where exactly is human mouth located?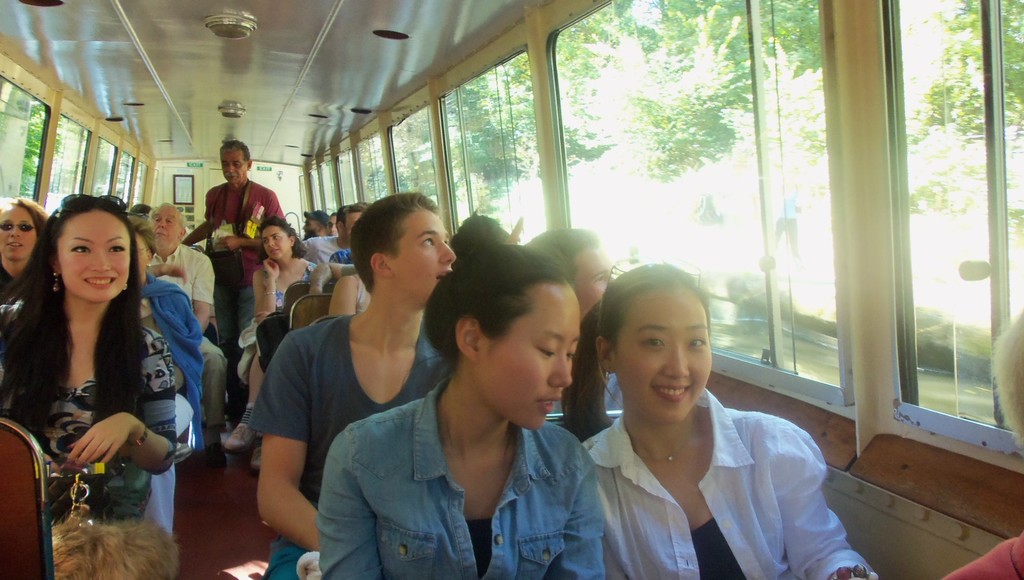
Its bounding box is crop(5, 238, 19, 244).
